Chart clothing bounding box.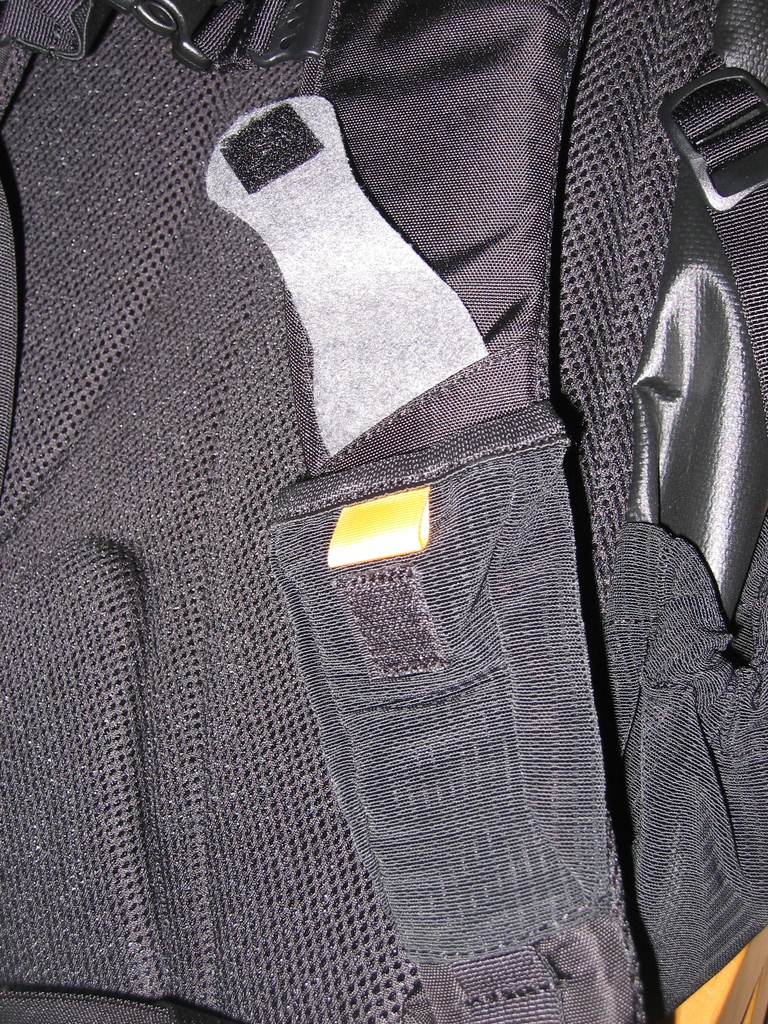
Charted: 0/0/767/1023.
